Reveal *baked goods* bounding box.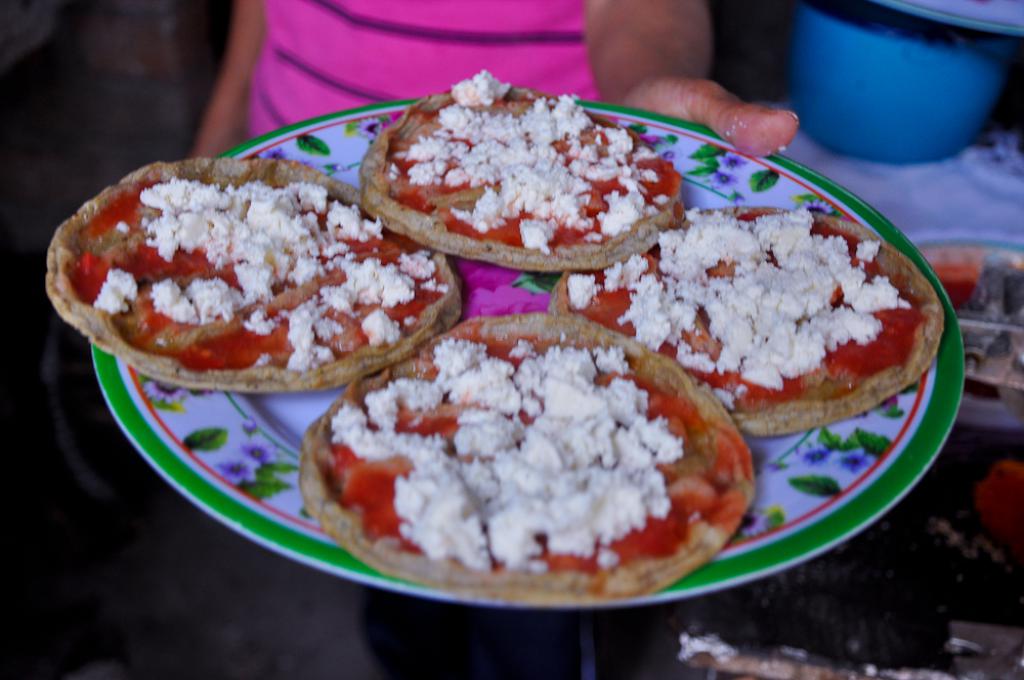
Revealed: (left=355, top=70, right=683, bottom=270).
